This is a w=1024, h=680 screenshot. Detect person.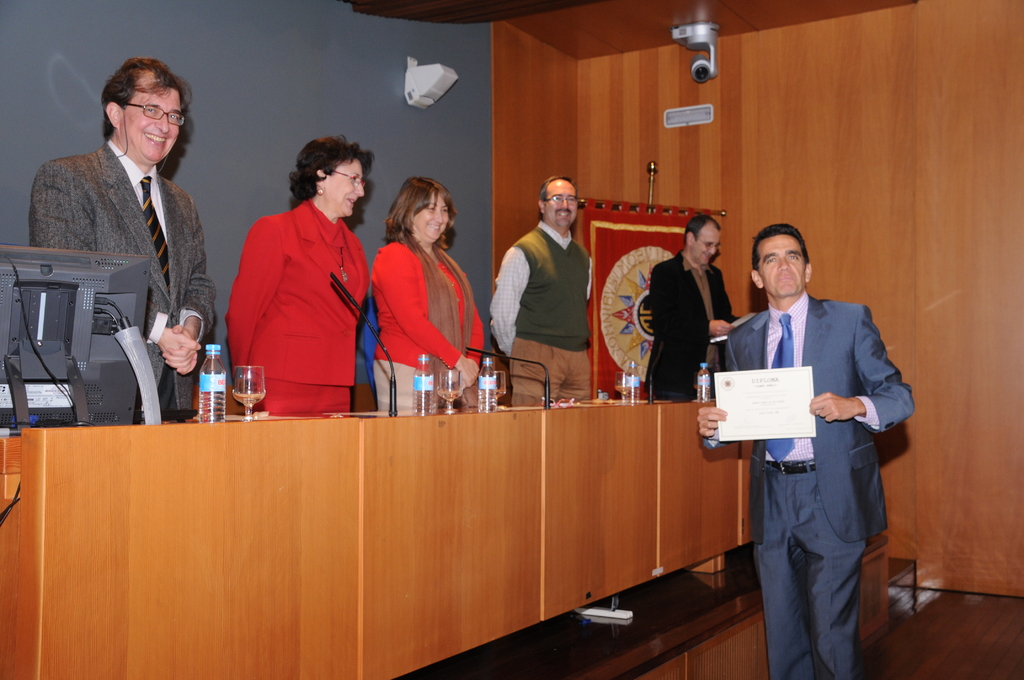
region(644, 210, 742, 398).
